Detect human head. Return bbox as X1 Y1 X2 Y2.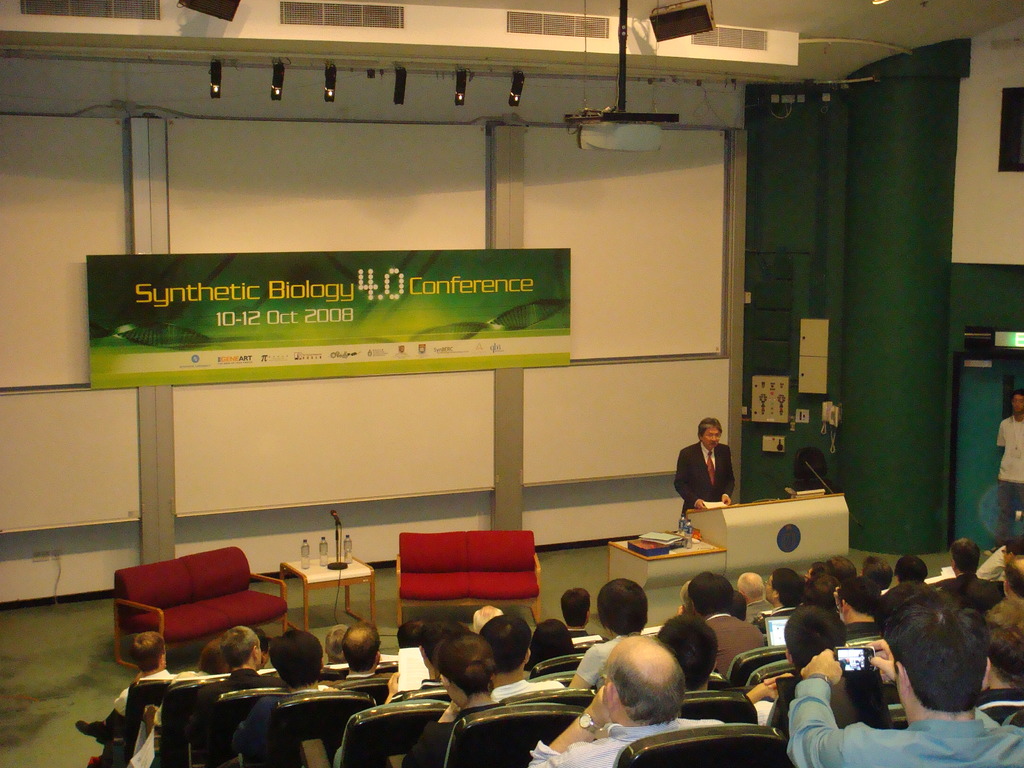
812 573 834 602.
